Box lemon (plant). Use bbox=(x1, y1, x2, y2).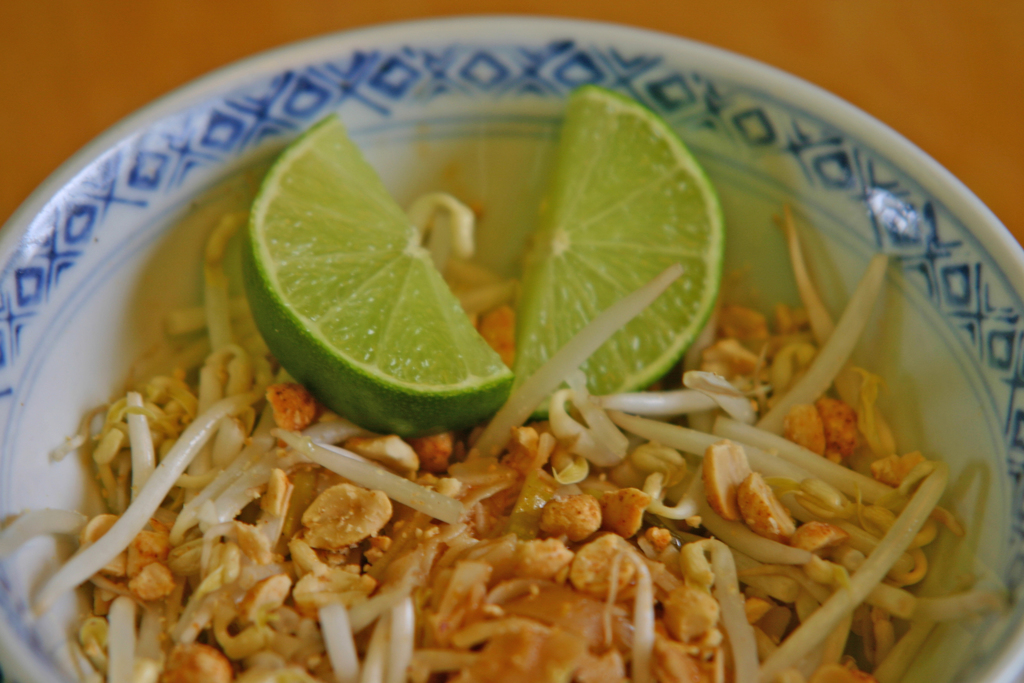
bbox=(514, 80, 714, 420).
